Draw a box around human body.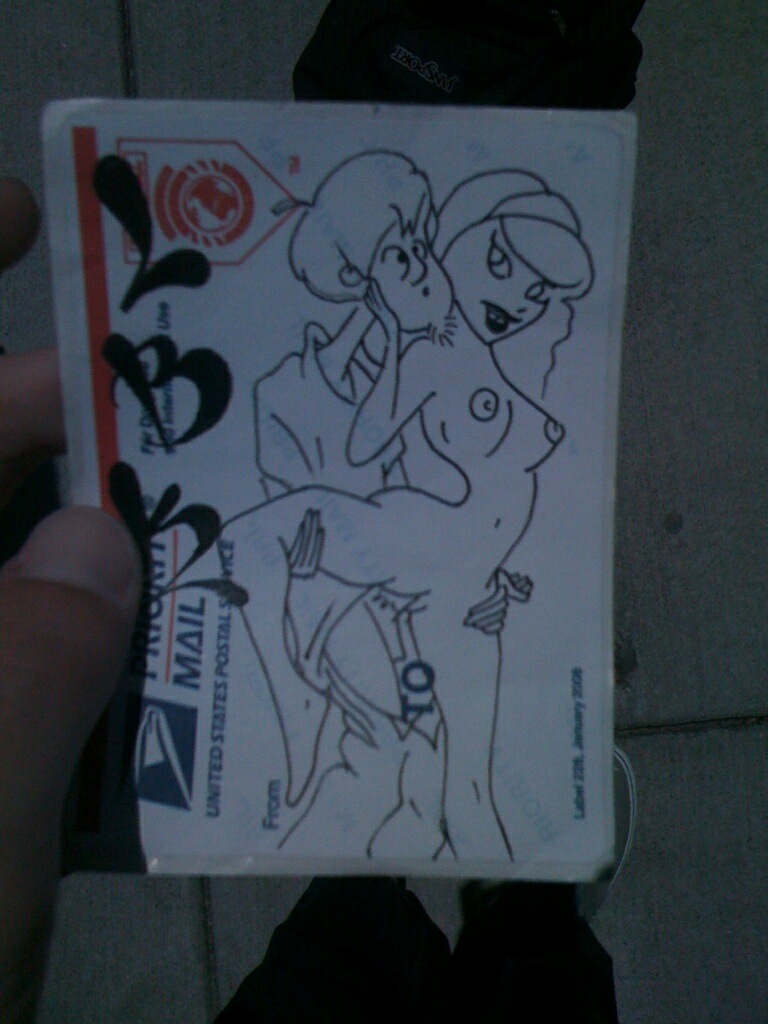
BBox(223, 170, 566, 857).
